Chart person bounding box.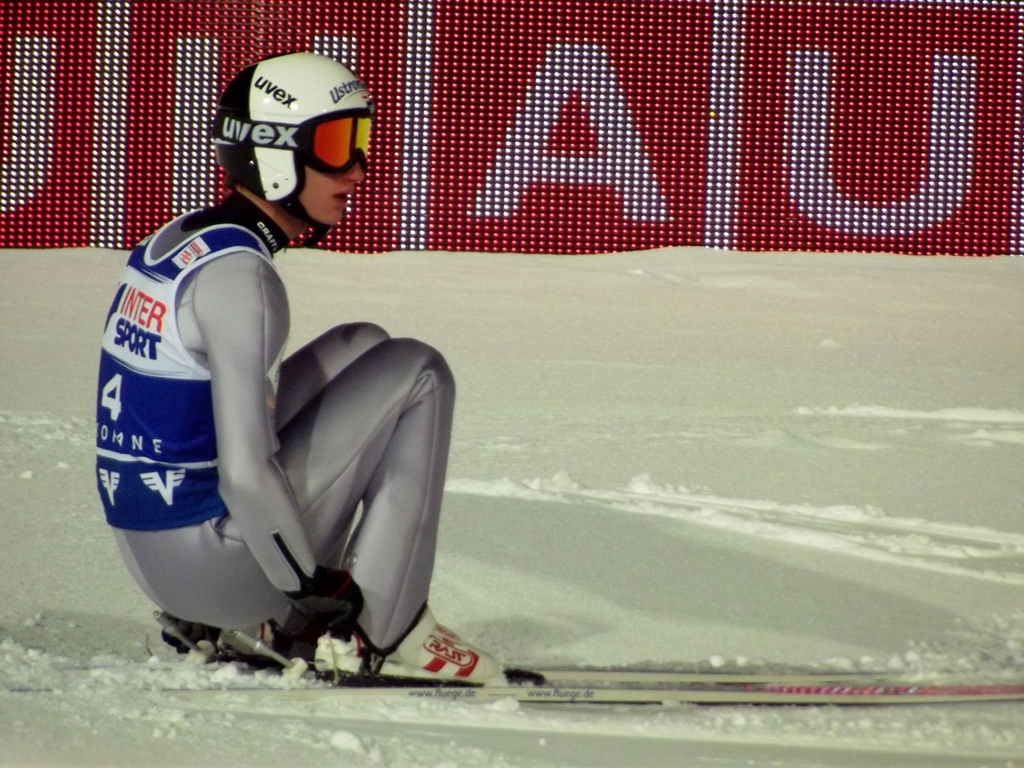
Charted: <bbox>93, 56, 539, 680</bbox>.
